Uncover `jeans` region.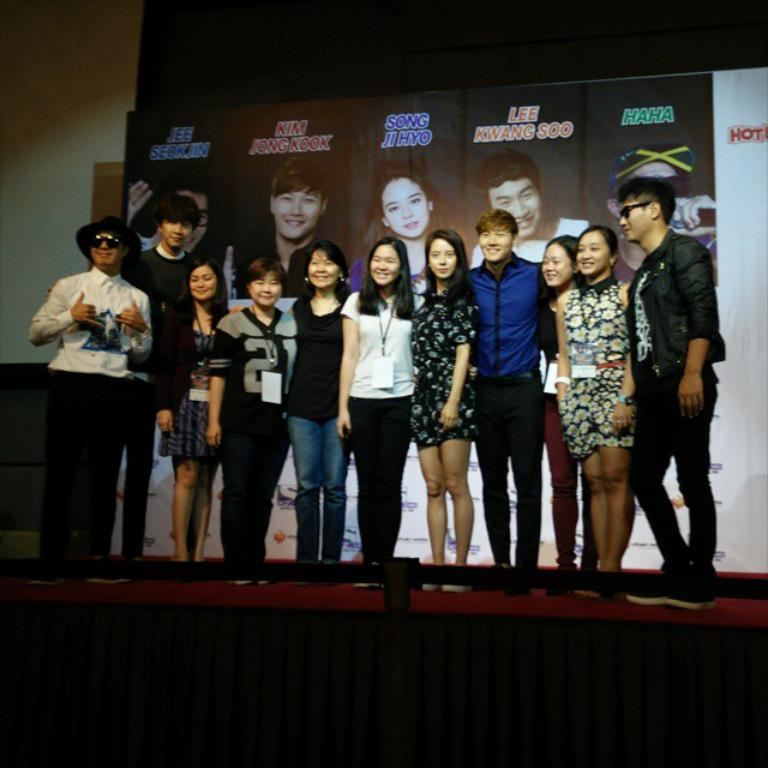
Uncovered: BBox(287, 413, 347, 566).
